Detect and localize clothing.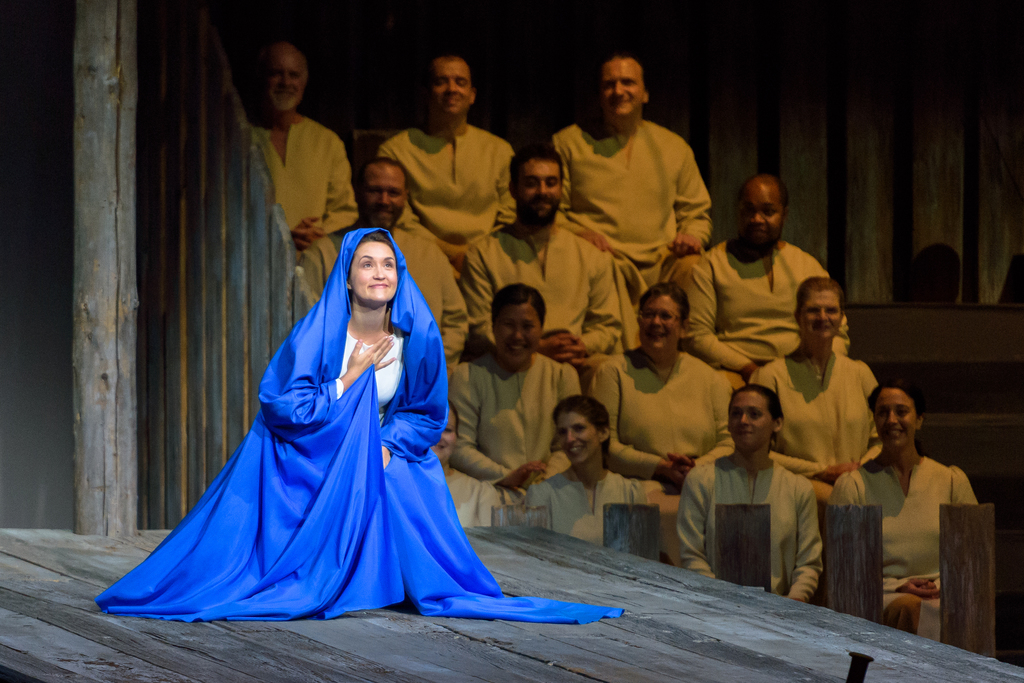
Localized at {"x1": 828, "y1": 456, "x2": 977, "y2": 640}.
